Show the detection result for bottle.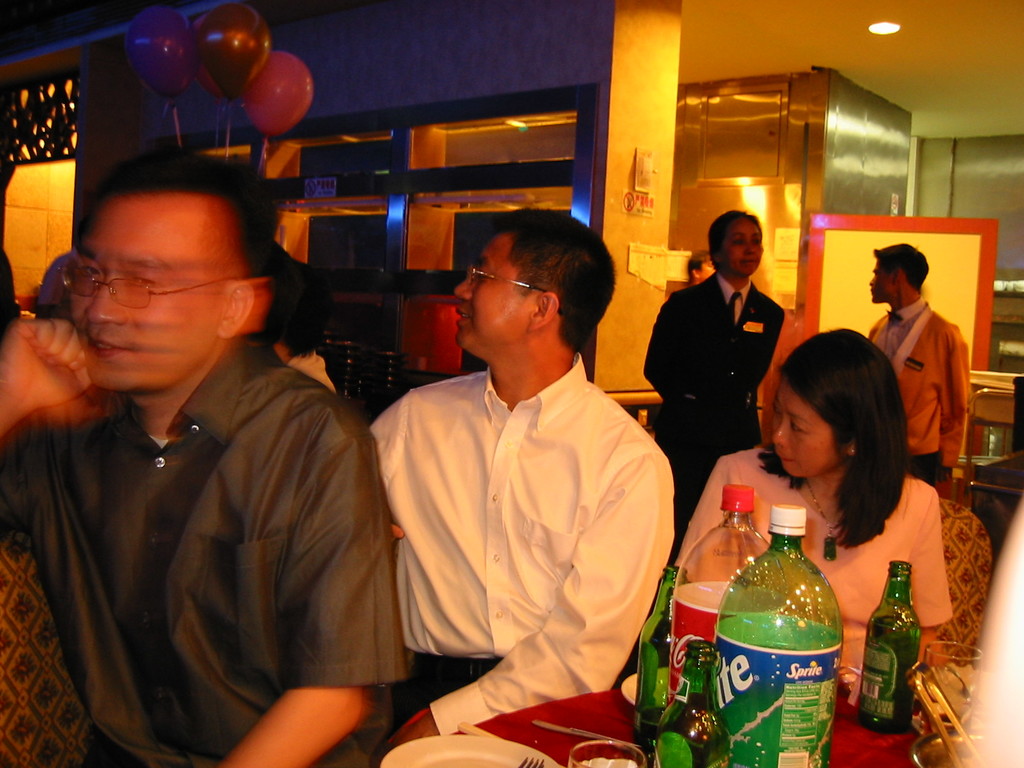
bbox=(855, 554, 920, 739).
